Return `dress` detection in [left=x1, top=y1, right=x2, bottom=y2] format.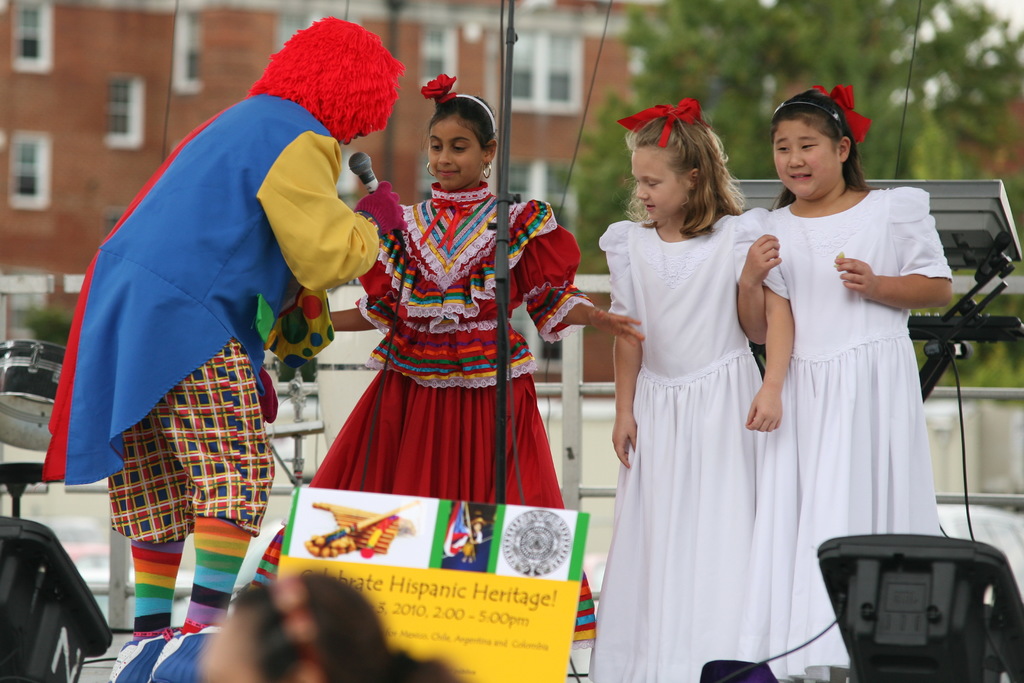
[left=253, top=185, right=594, bottom=653].
